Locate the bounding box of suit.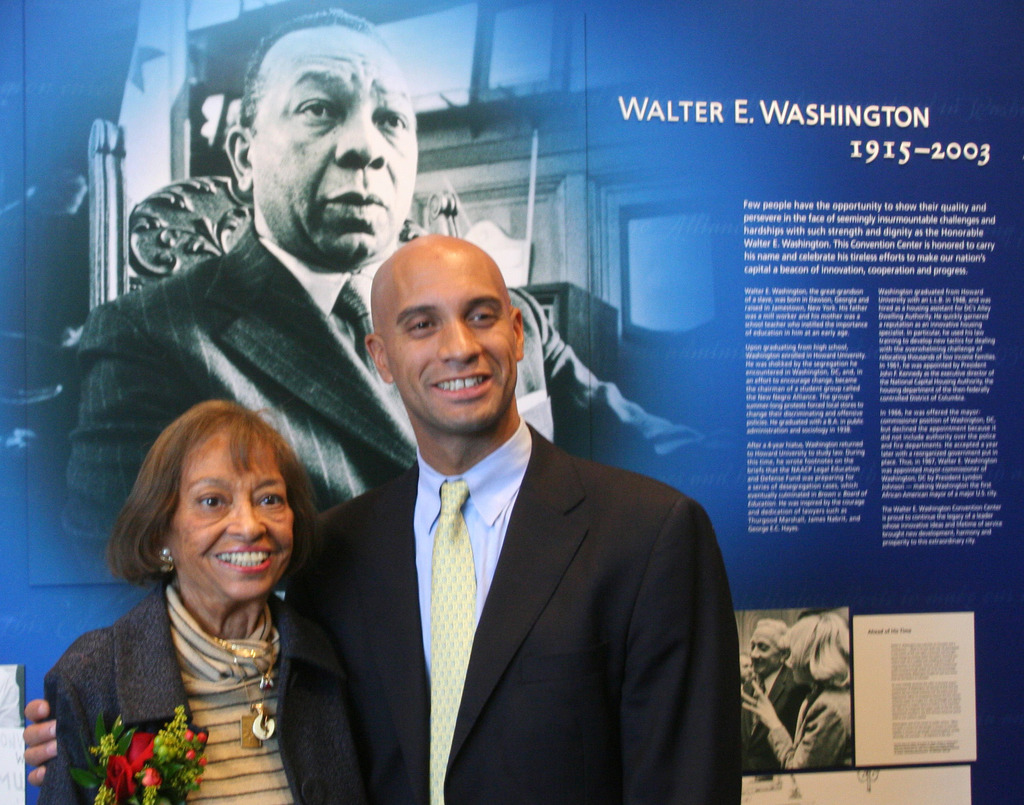
Bounding box: left=76, top=218, right=719, bottom=571.
